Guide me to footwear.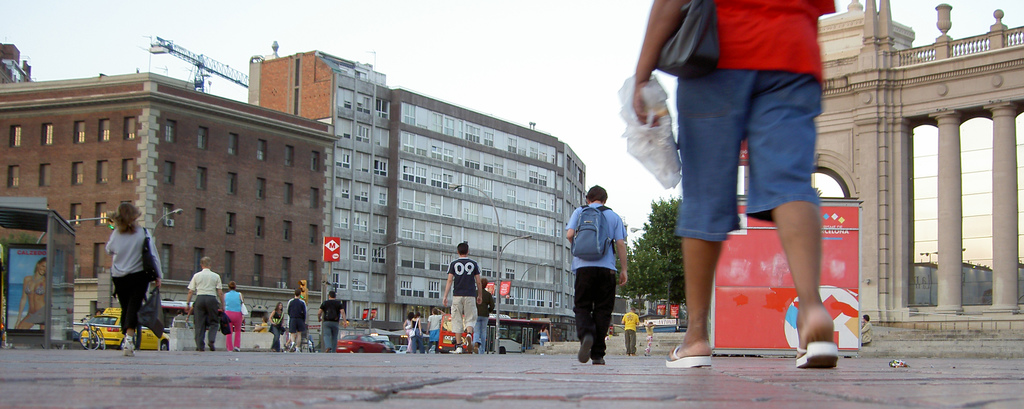
Guidance: box(576, 336, 592, 365).
